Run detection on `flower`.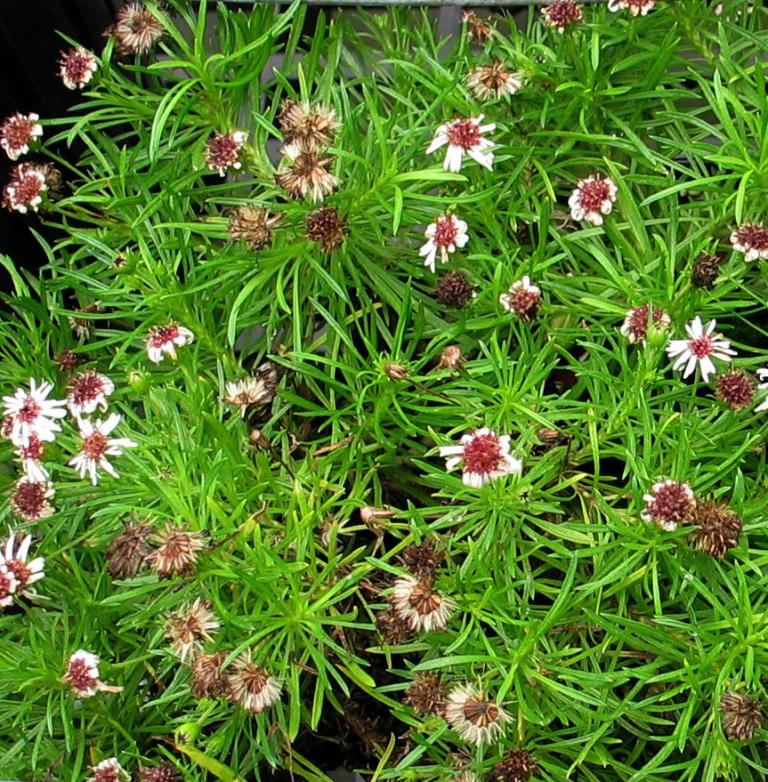
Result: [left=141, top=517, right=197, bottom=581].
